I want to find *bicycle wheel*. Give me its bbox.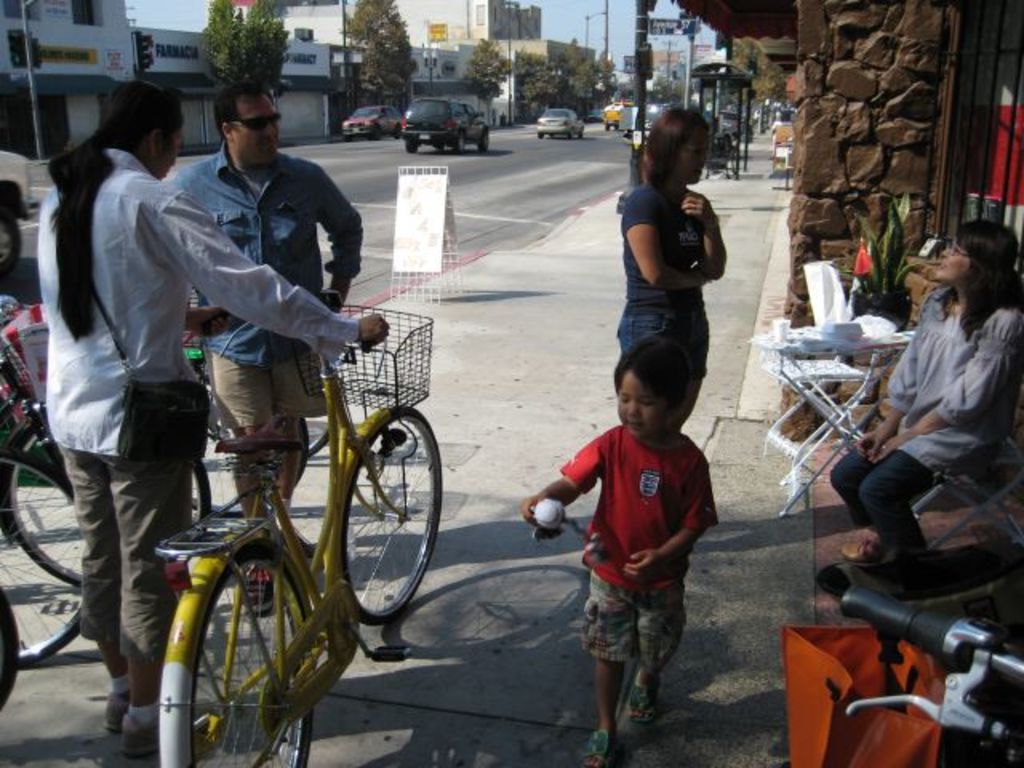
crop(189, 432, 246, 522).
